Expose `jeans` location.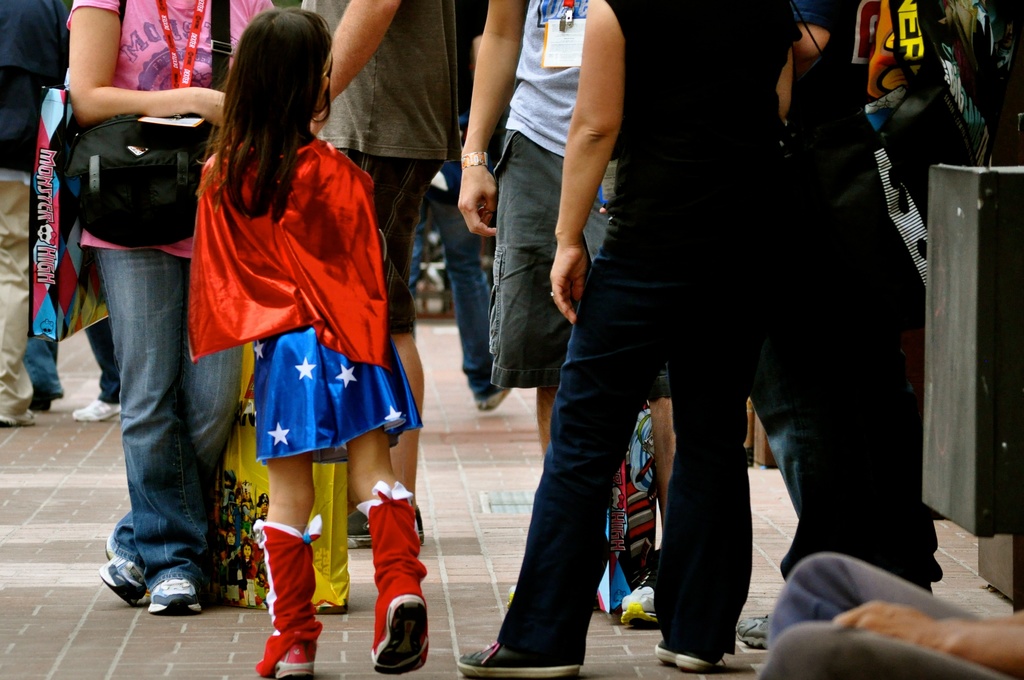
Exposed at 493 228 737 648.
